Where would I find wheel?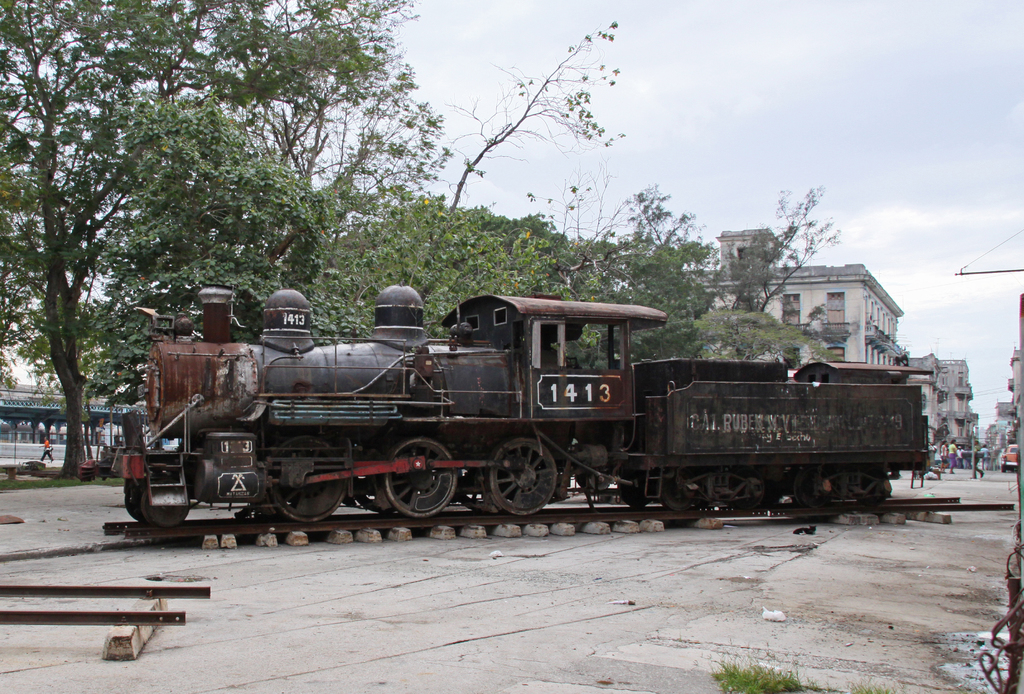
At bbox(265, 434, 349, 522).
